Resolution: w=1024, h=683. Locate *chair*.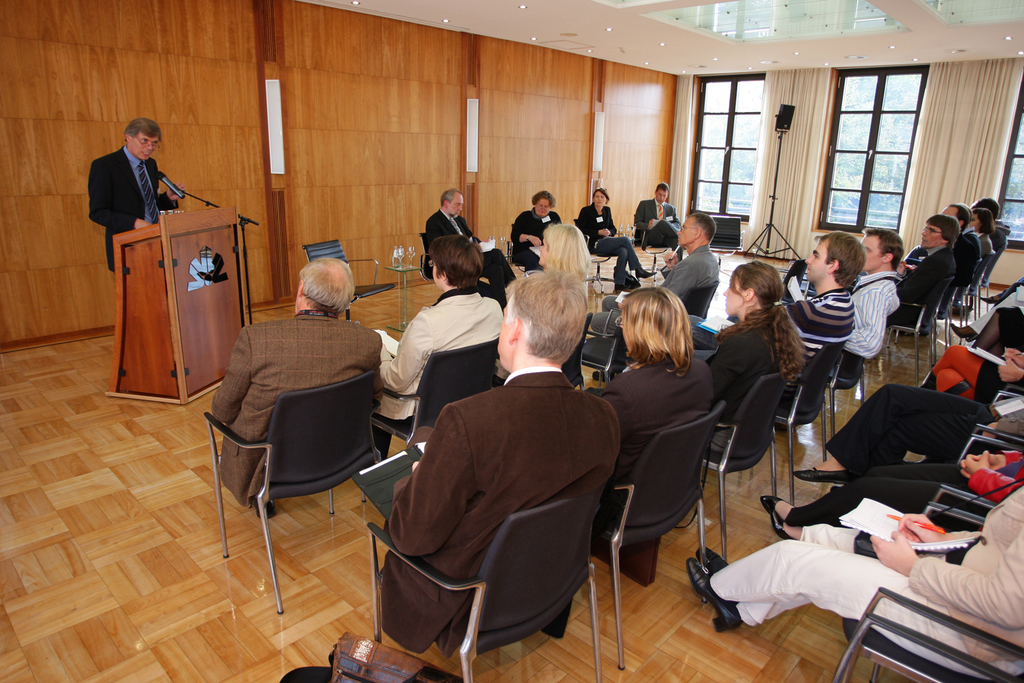
[left=368, top=485, right=614, bottom=682].
